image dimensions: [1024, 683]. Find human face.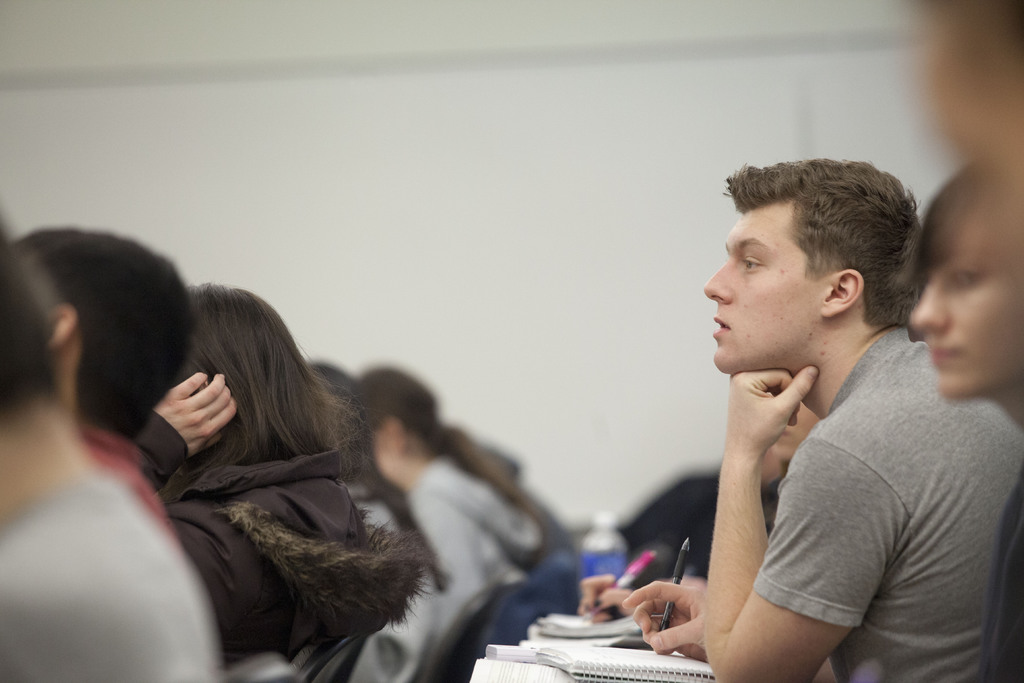
(699,212,814,374).
